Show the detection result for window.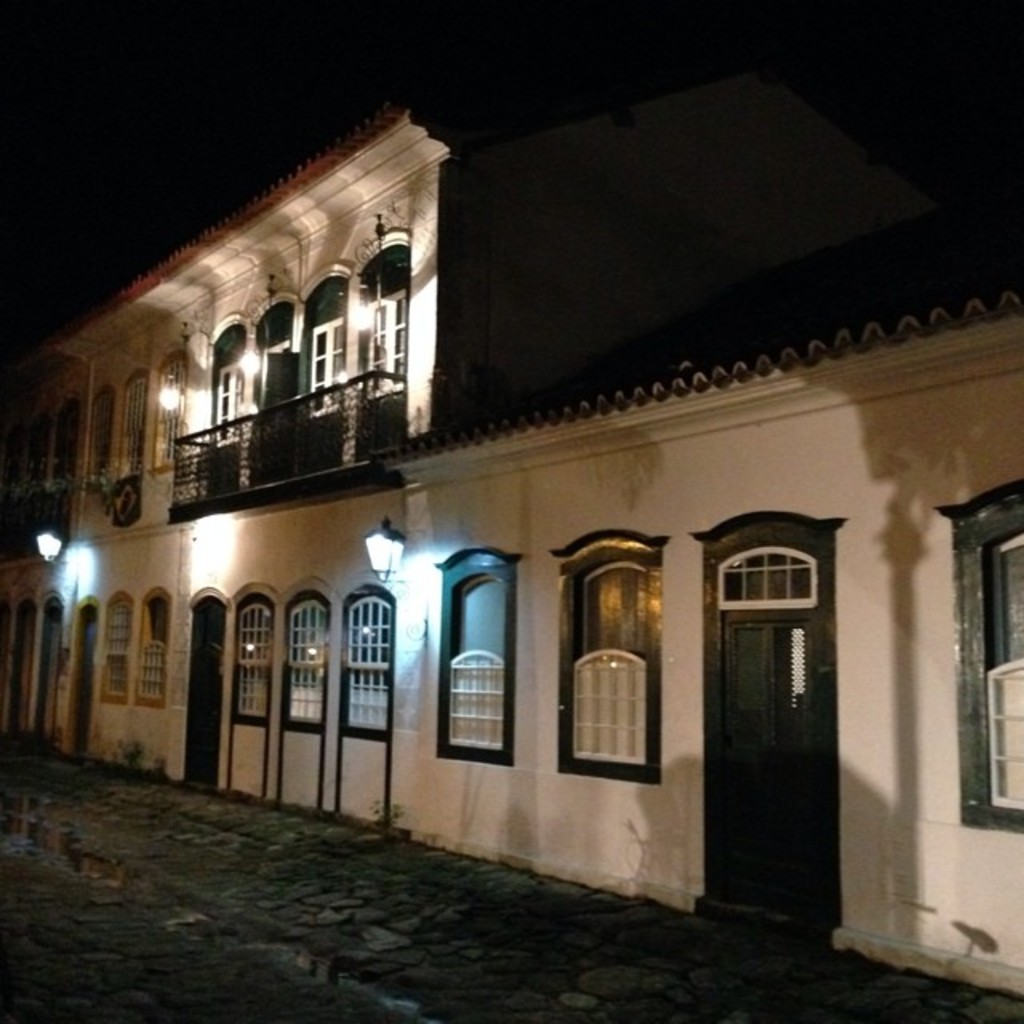
detection(227, 579, 286, 726).
